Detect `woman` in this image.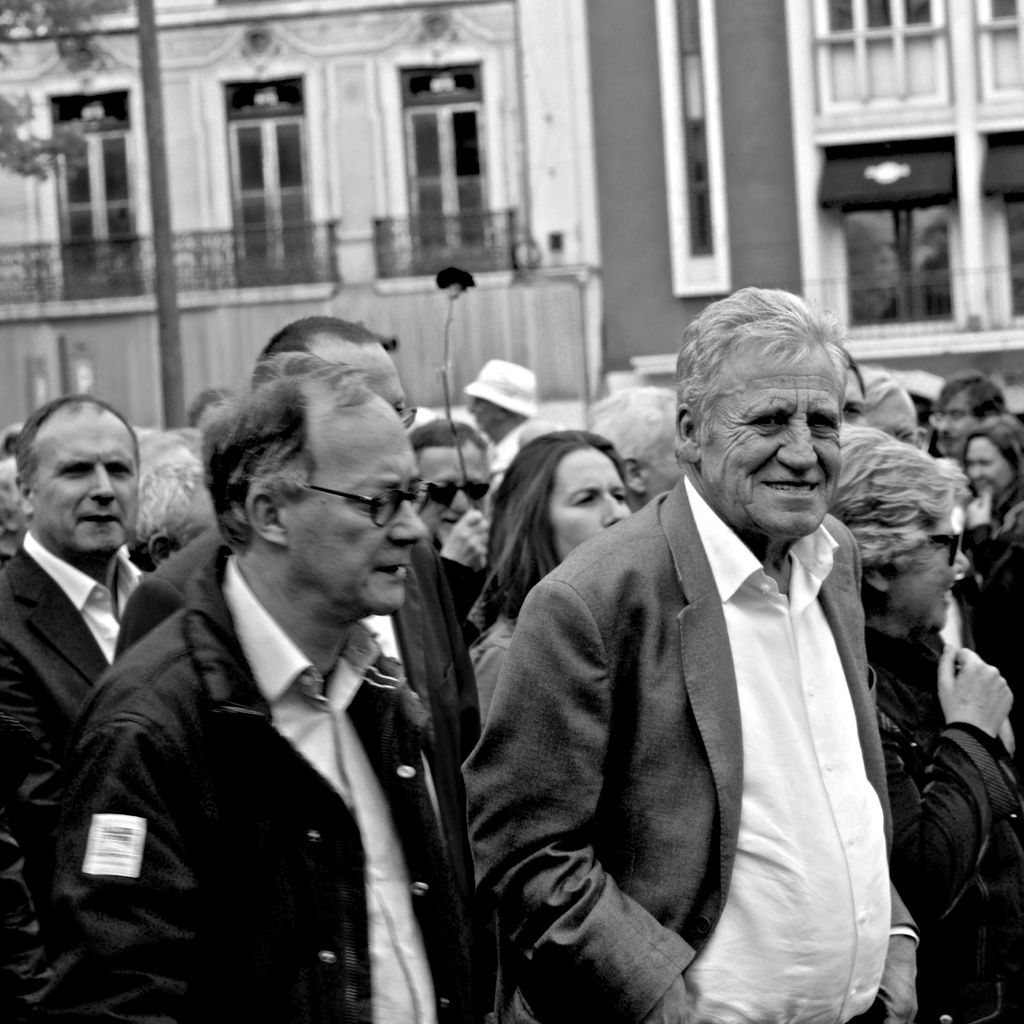
Detection: (829, 422, 1023, 1023).
